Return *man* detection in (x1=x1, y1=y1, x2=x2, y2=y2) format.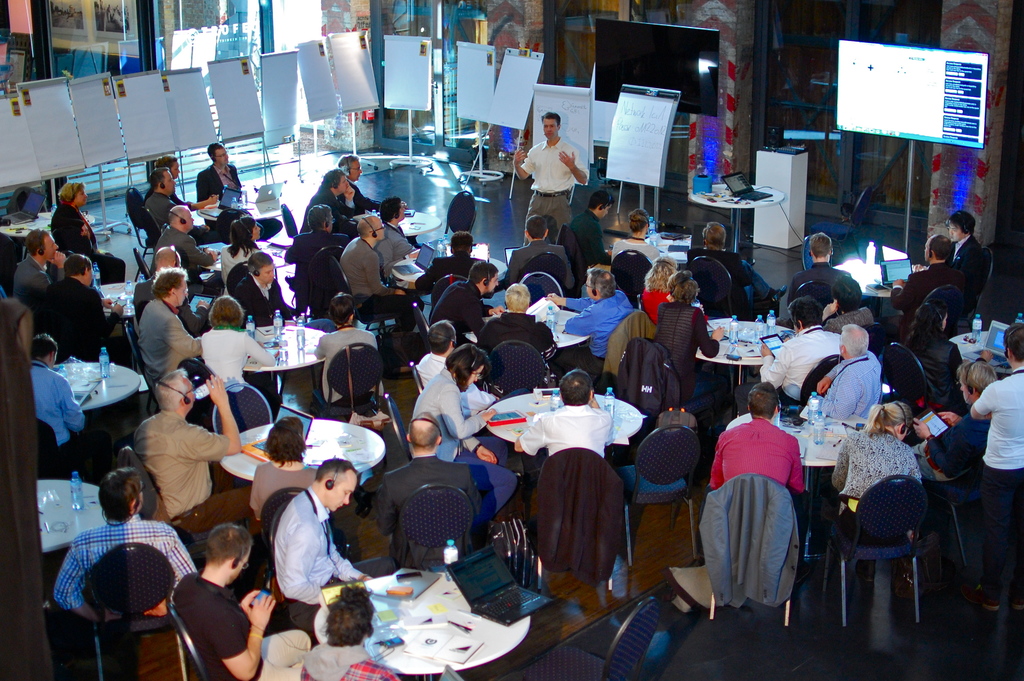
(x1=513, y1=111, x2=592, y2=247).
